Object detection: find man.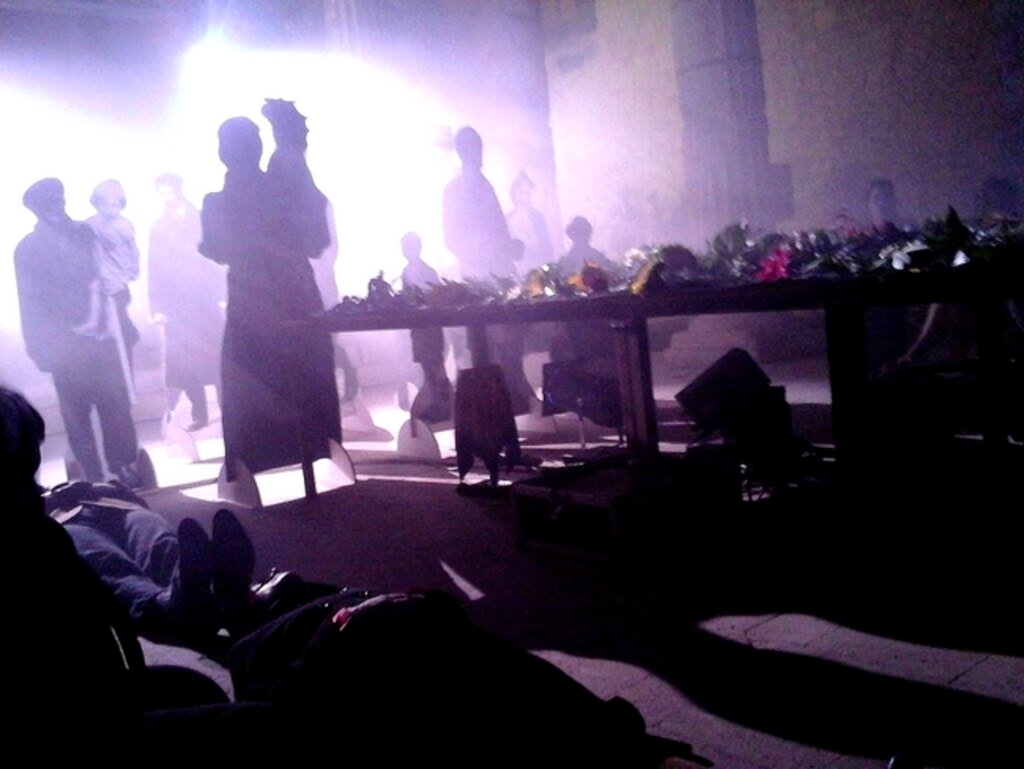
pyautogui.locateOnScreen(14, 170, 150, 501).
